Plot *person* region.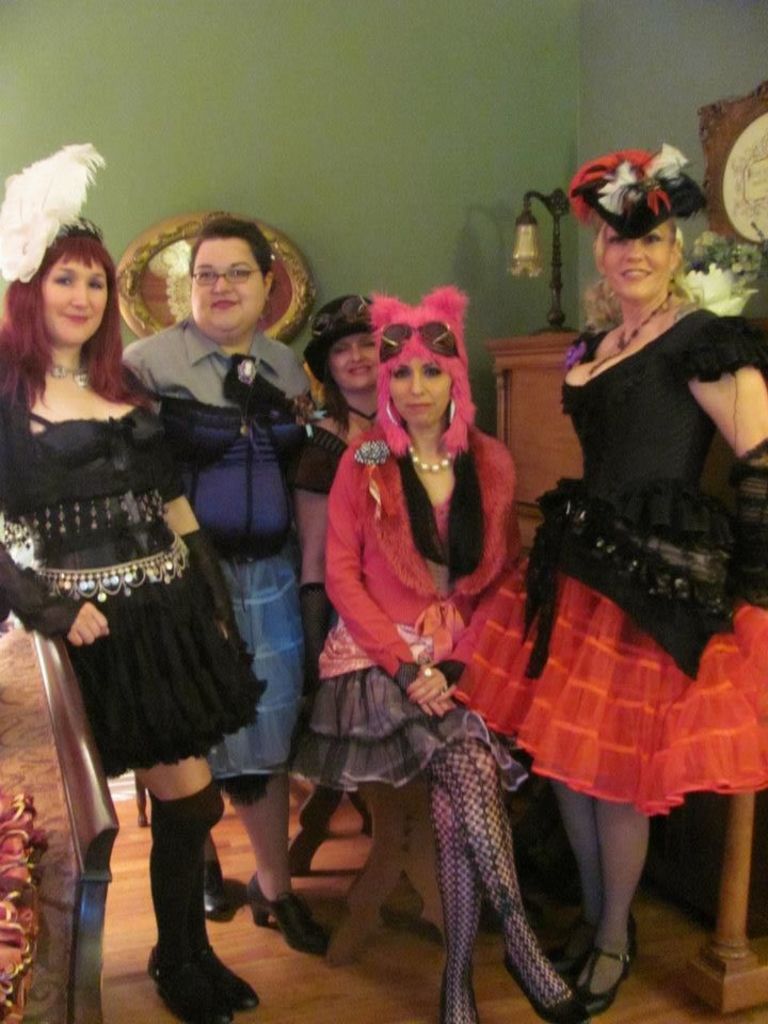
Plotted at box=[306, 277, 581, 997].
